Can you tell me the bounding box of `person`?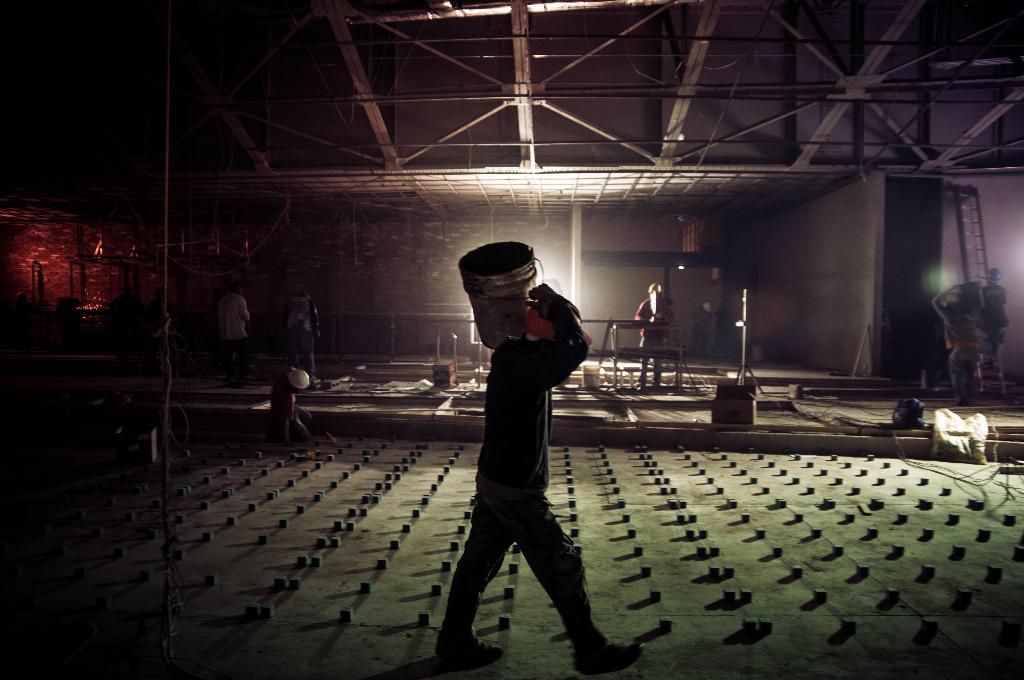
x1=218, y1=280, x2=255, y2=369.
